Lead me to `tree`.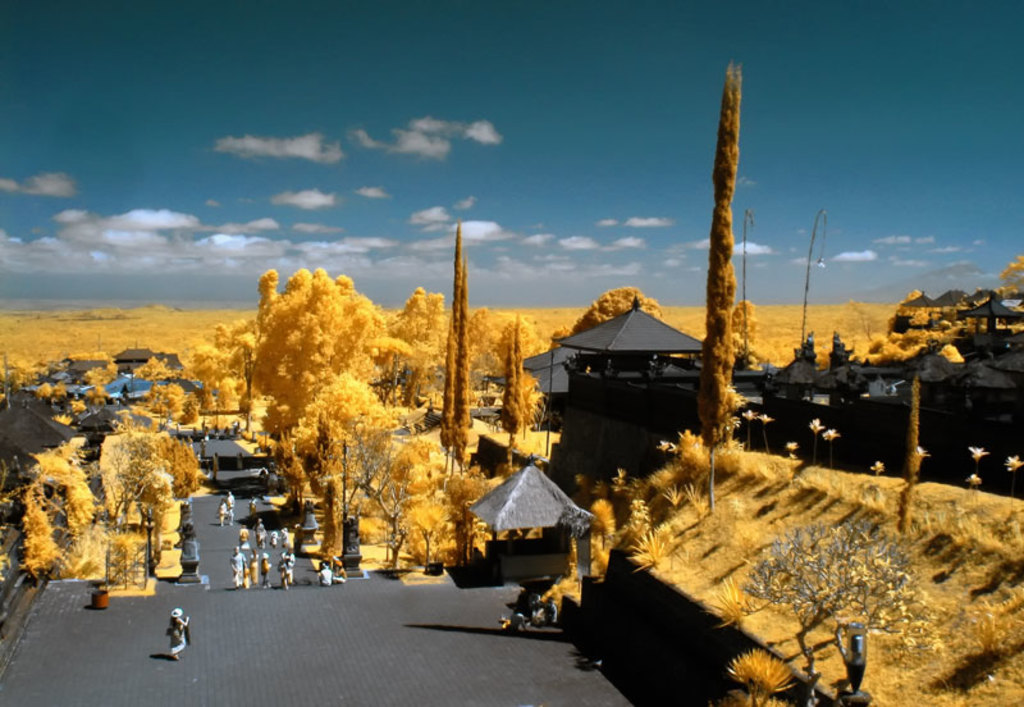
Lead to [732,296,771,370].
